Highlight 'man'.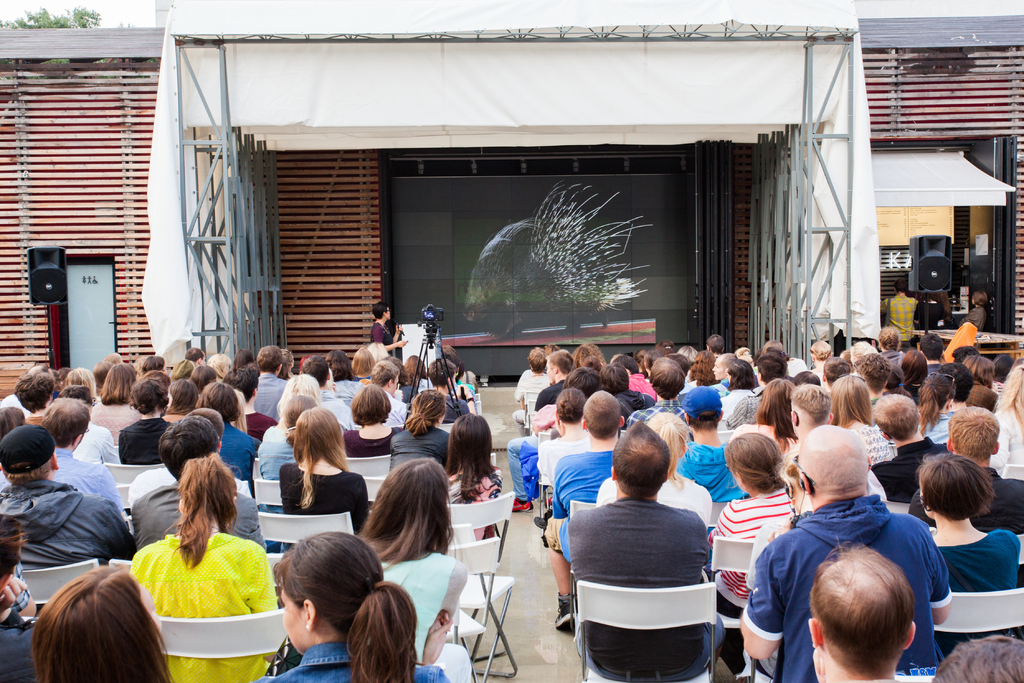
Highlighted region: pyautogui.locateOnScreen(111, 378, 179, 468).
